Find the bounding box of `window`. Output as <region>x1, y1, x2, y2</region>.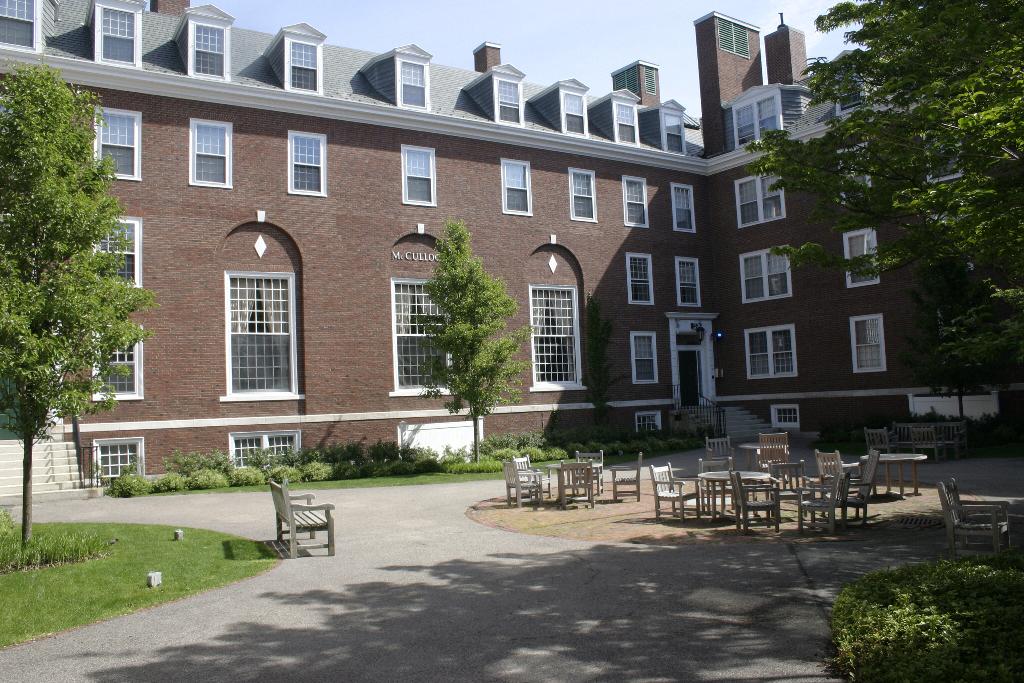
<region>732, 89, 781, 151</region>.
